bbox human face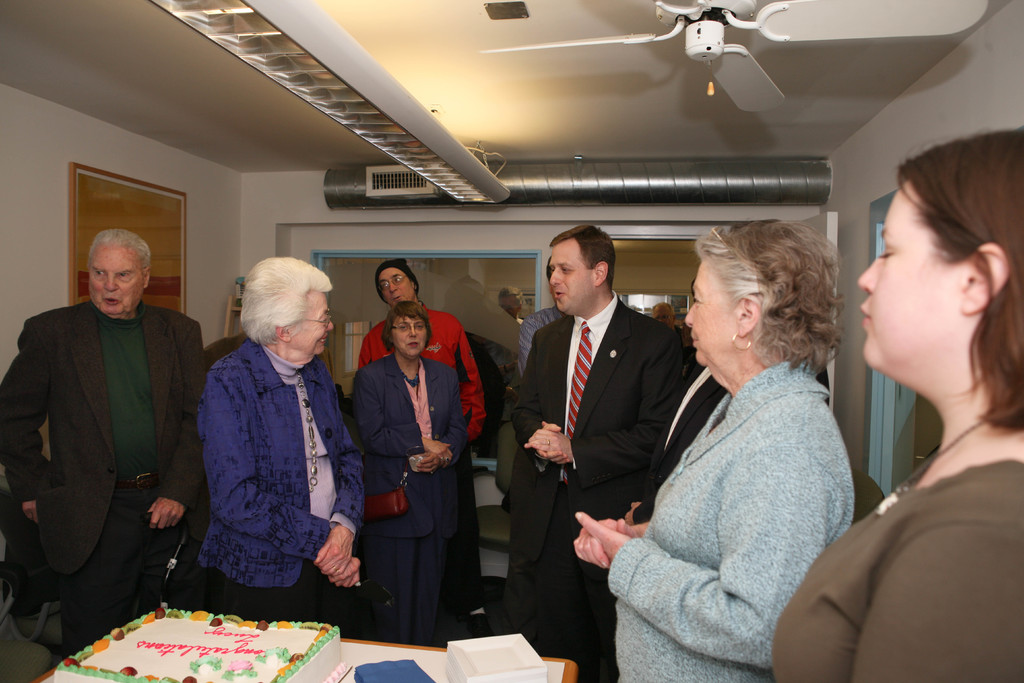
l=381, t=264, r=415, b=311
